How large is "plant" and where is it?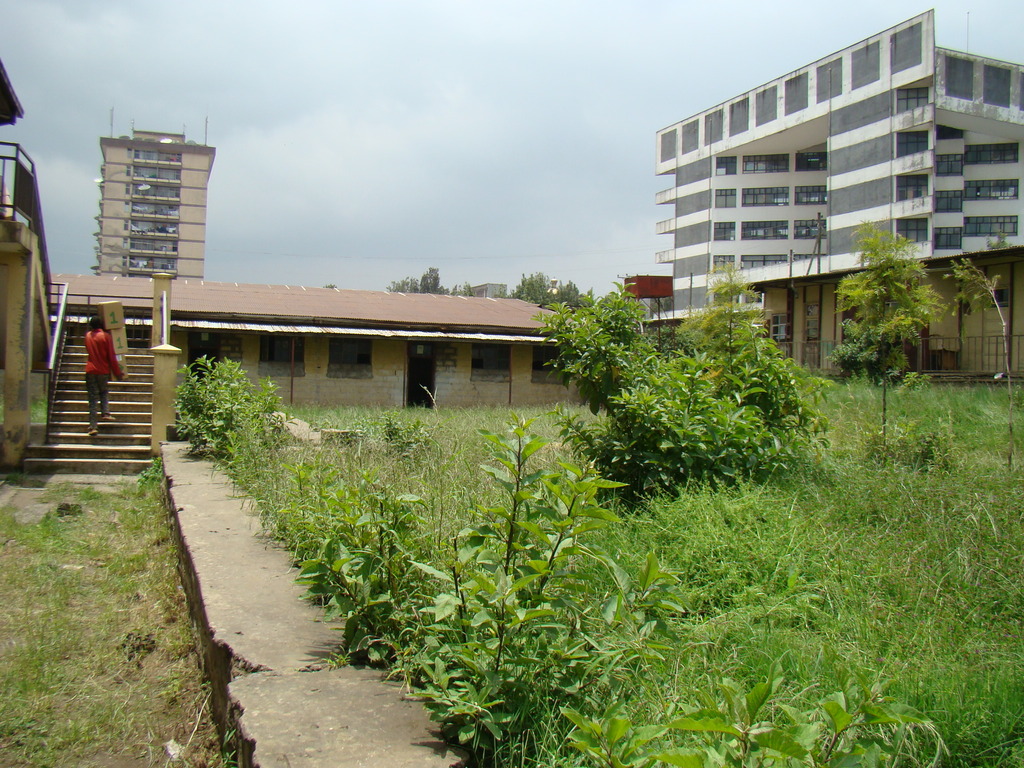
Bounding box: (569, 400, 632, 512).
